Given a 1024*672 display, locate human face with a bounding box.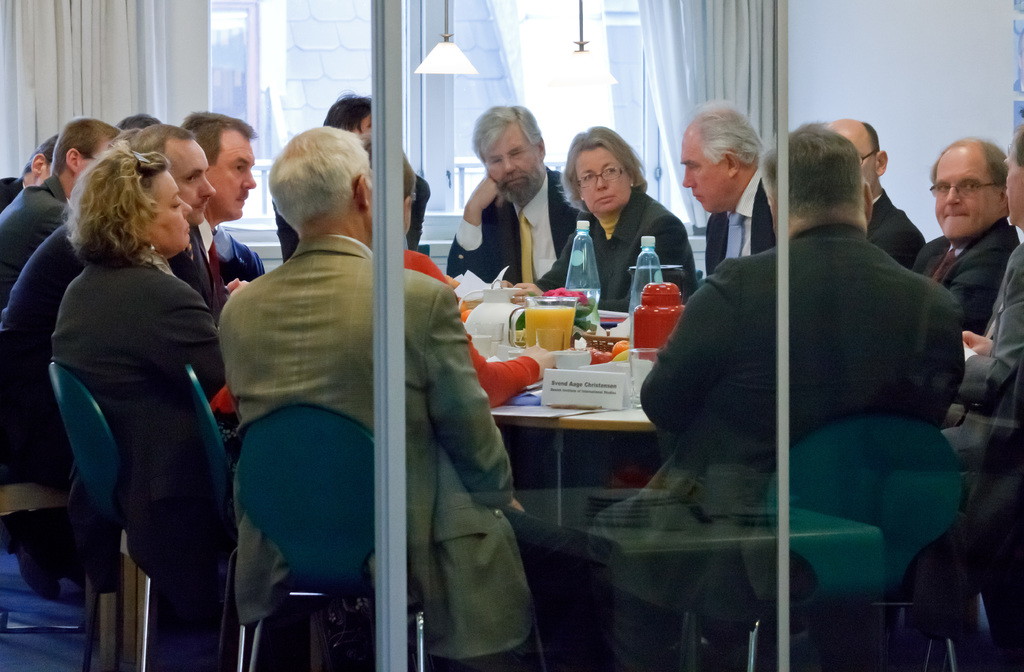
Located: select_region(581, 156, 627, 206).
